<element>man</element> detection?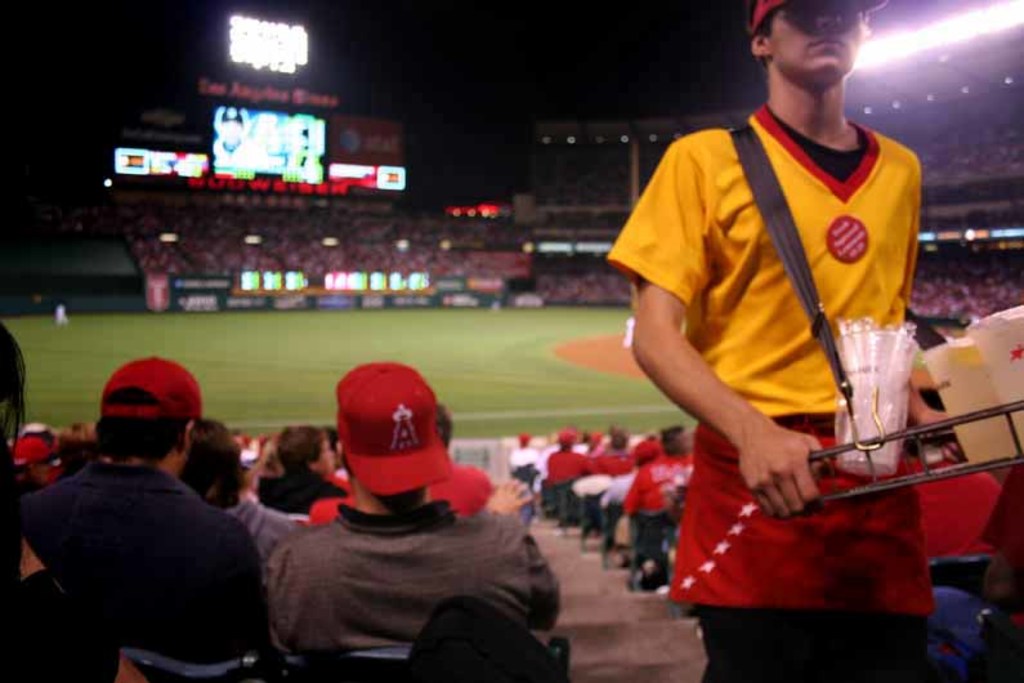
[x1=609, y1=0, x2=979, y2=682]
